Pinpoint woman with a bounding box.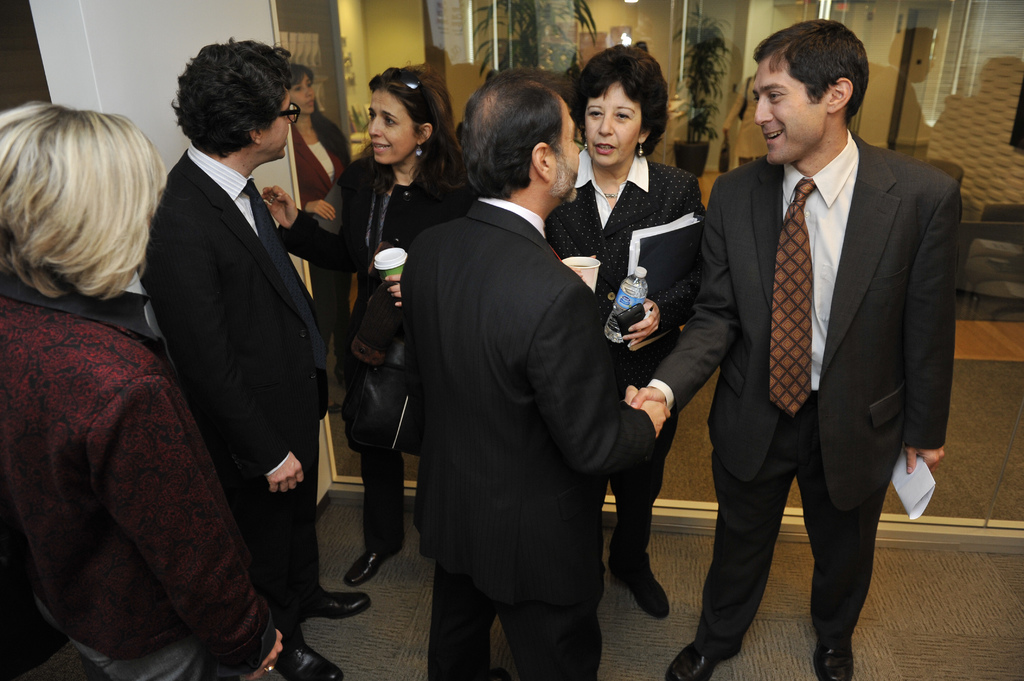
region(286, 65, 362, 380).
